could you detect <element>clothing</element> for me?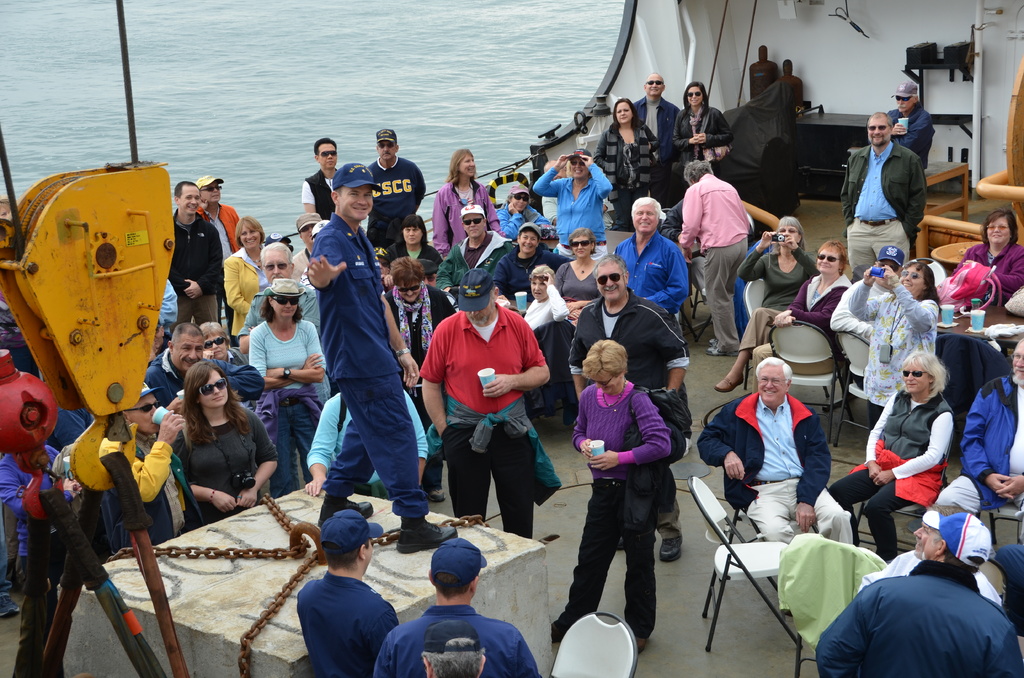
Detection result: crop(291, 248, 313, 281).
